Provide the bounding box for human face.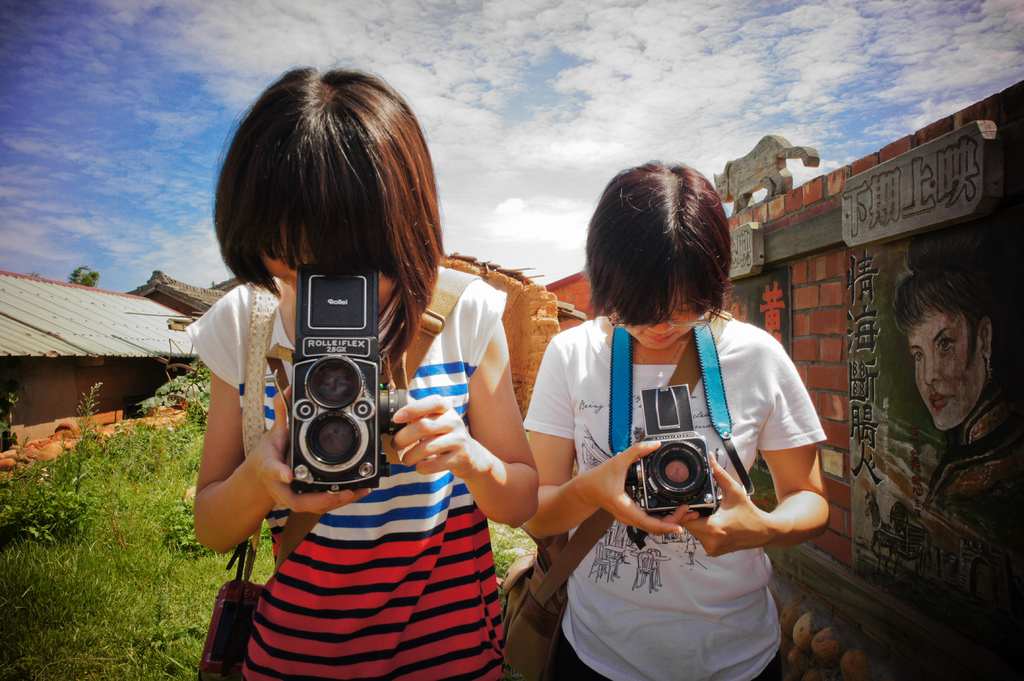
609, 298, 708, 351.
